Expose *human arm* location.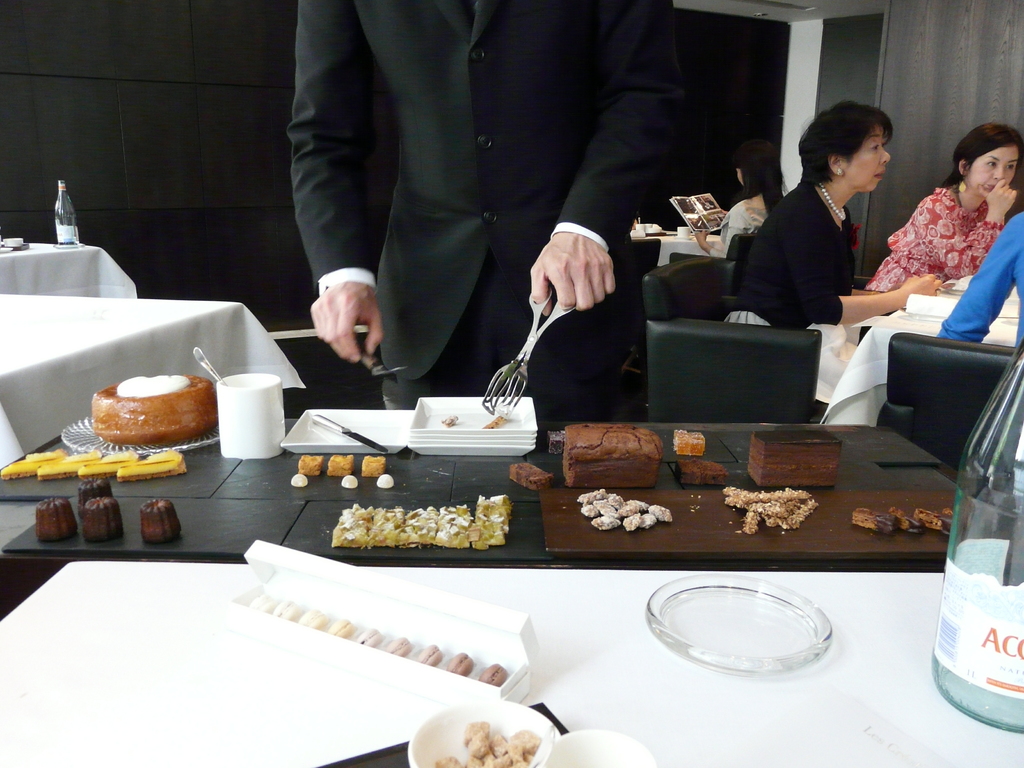
Exposed at l=935, t=217, r=1017, b=346.
